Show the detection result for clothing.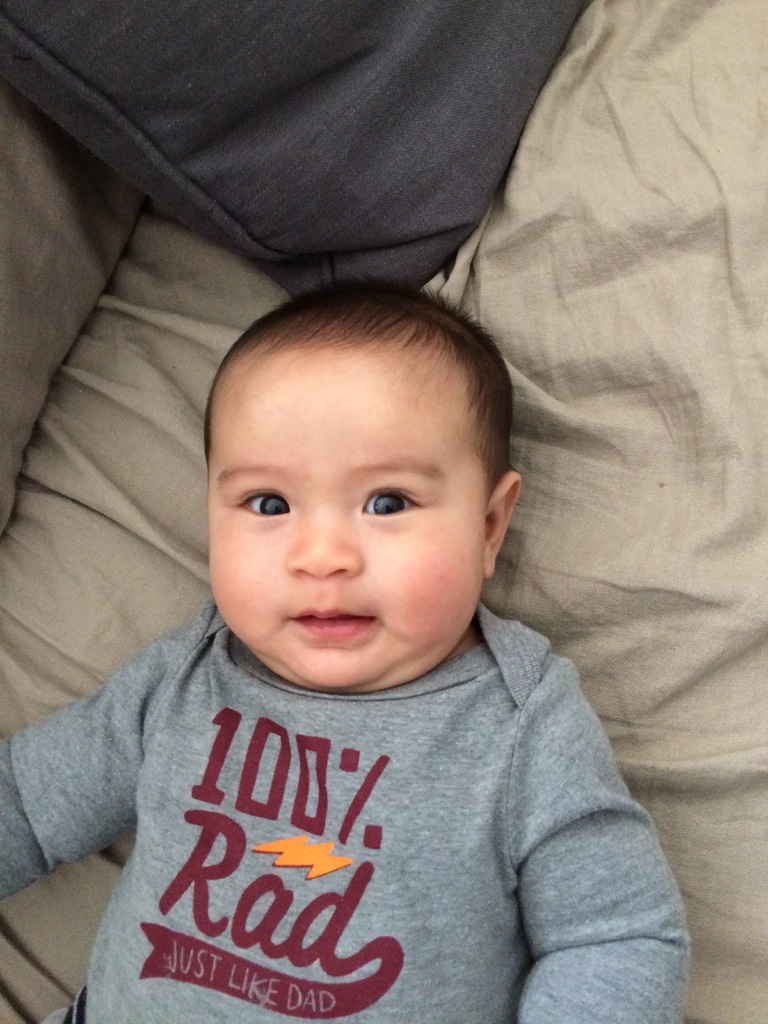
x1=0 y1=0 x2=595 y2=300.
